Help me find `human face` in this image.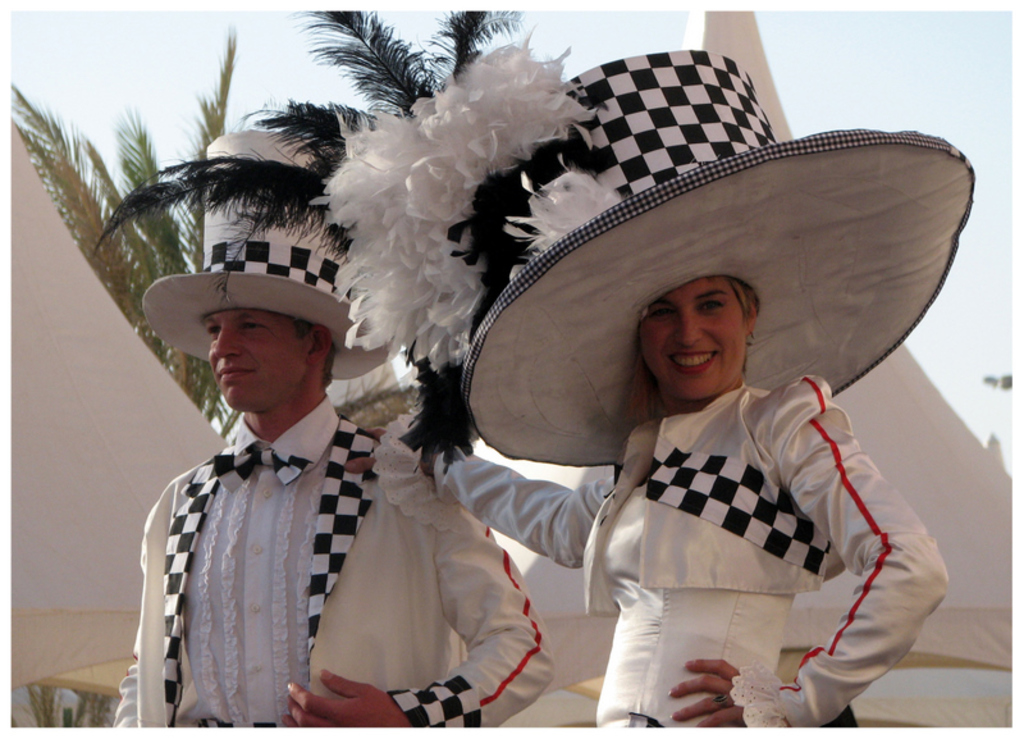
Found it: <box>637,275,748,403</box>.
